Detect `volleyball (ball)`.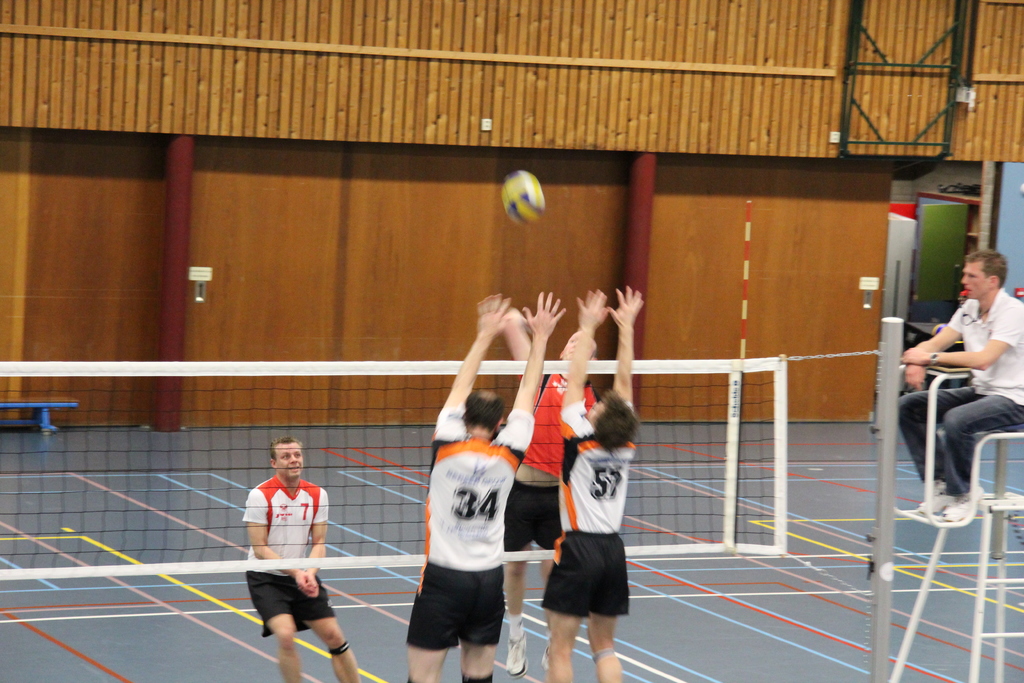
Detected at left=503, top=174, right=552, bottom=224.
